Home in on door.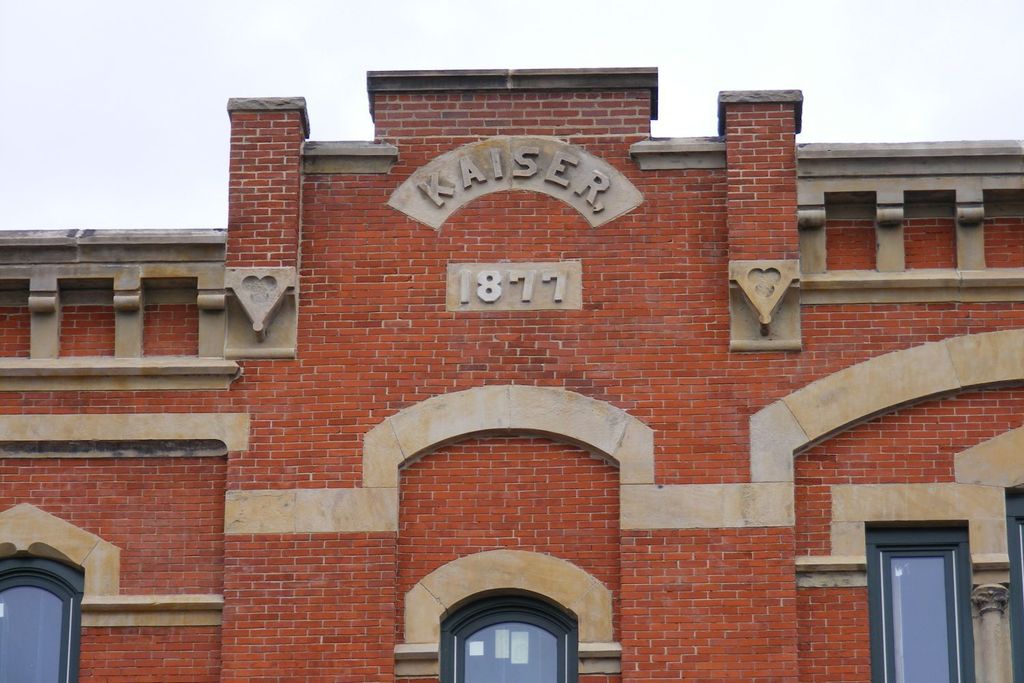
Homed in at <bbox>450, 607, 565, 682</bbox>.
